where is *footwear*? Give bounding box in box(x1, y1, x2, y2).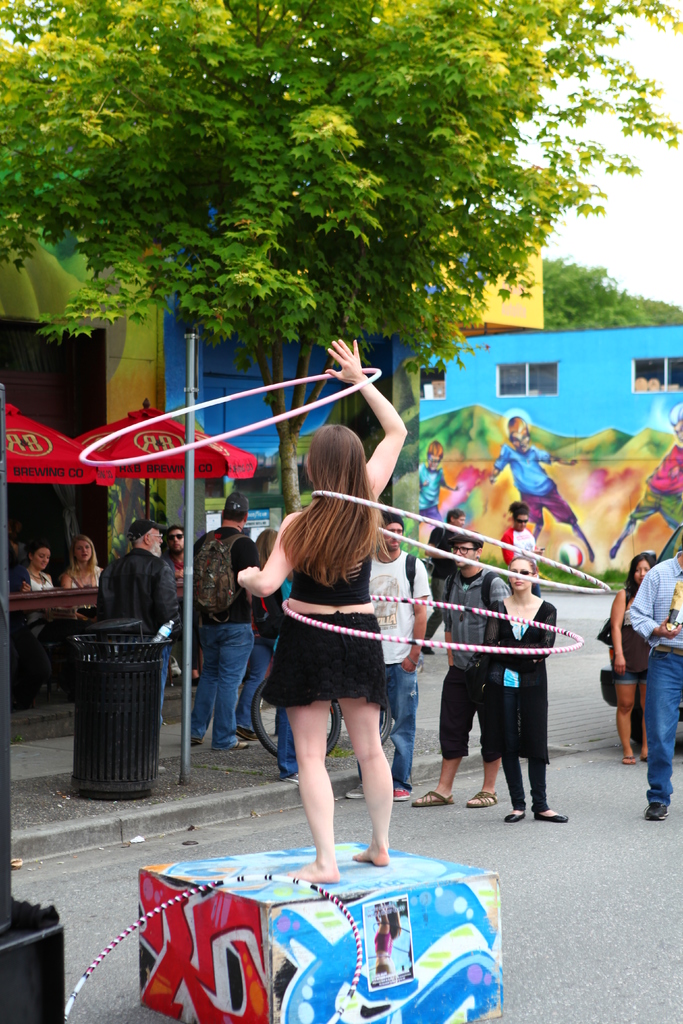
box(233, 739, 247, 750).
